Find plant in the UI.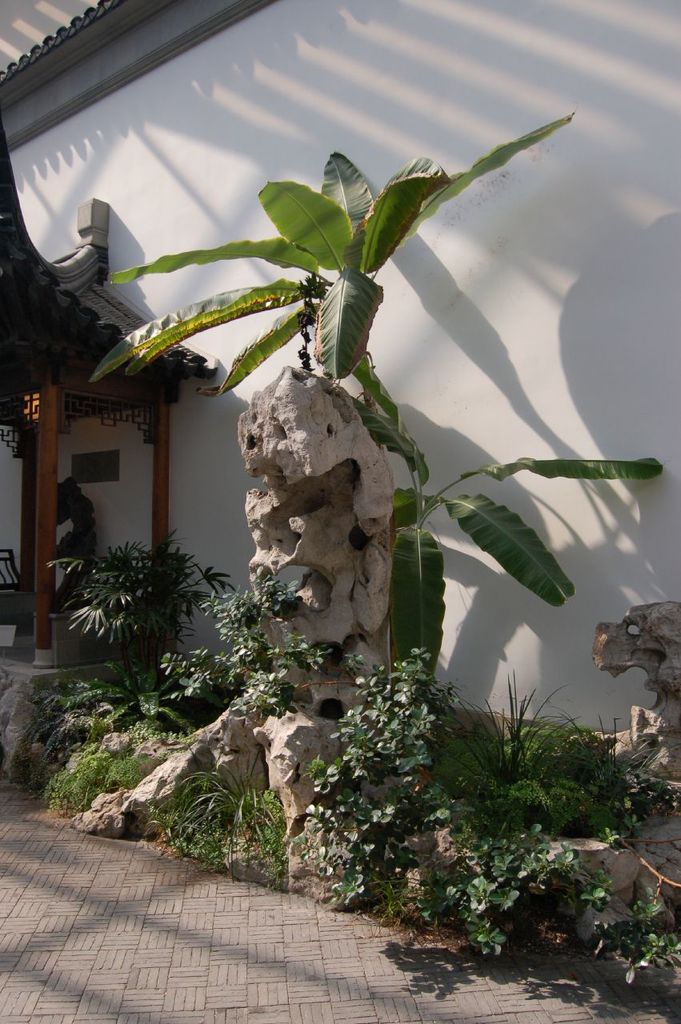
UI element at region(46, 519, 232, 674).
